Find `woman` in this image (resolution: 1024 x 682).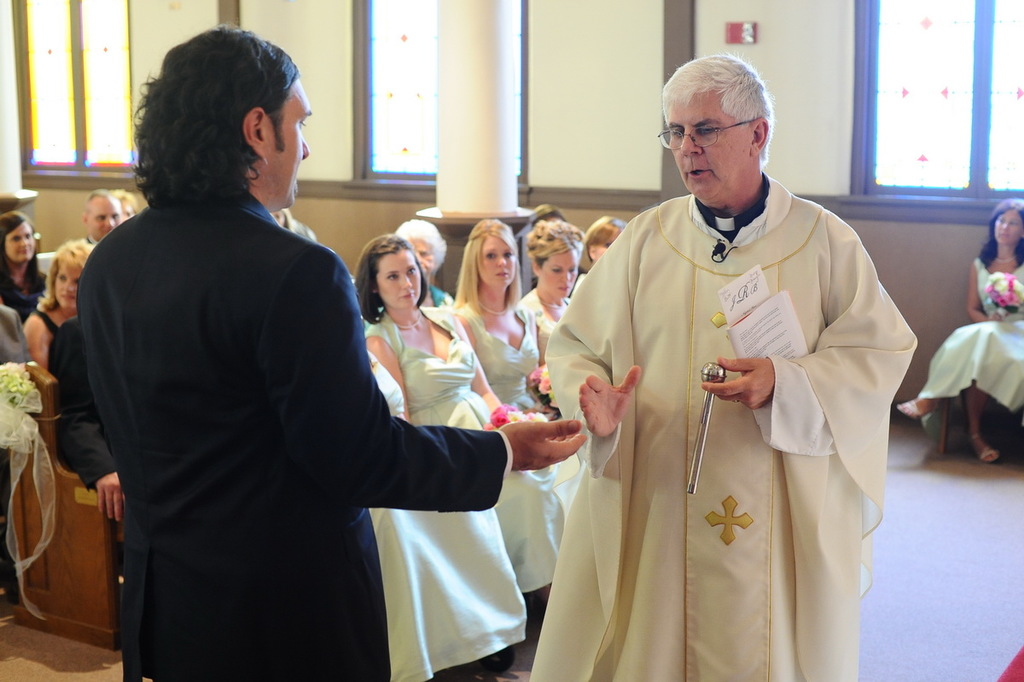
detection(457, 219, 587, 615).
